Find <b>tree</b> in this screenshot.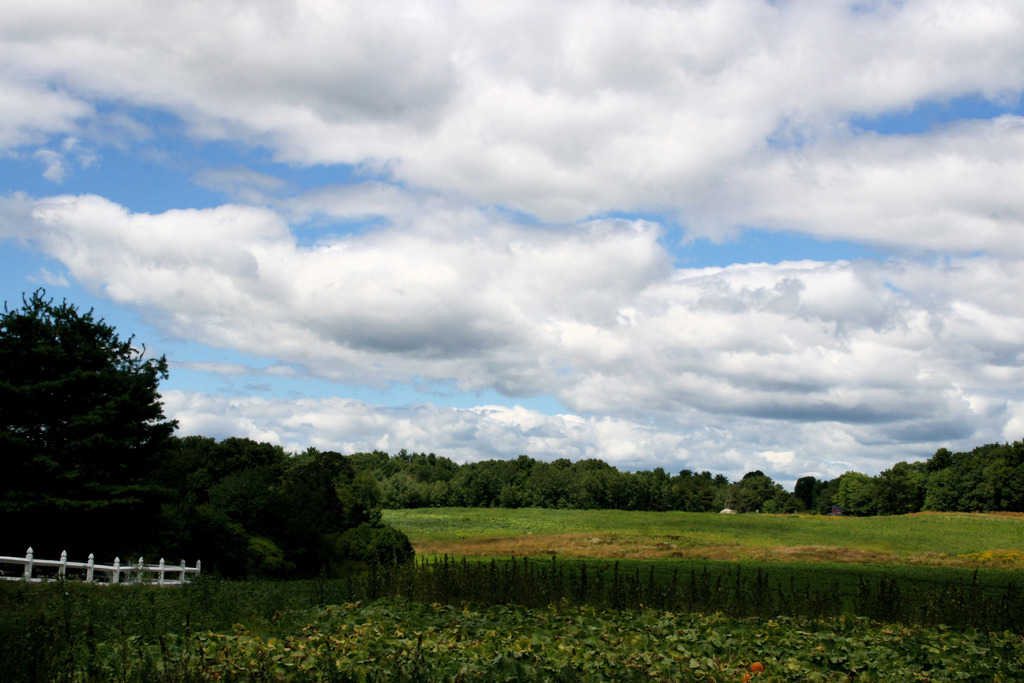
The bounding box for <b>tree</b> is <bbox>0, 282, 181, 468</bbox>.
